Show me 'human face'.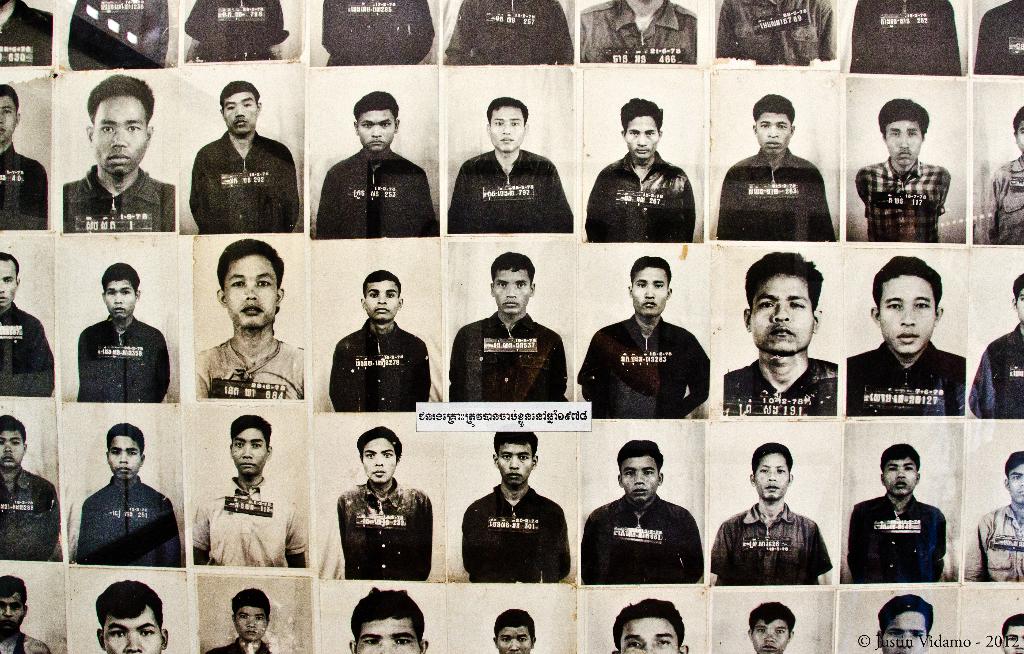
'human face' is here: 755,451,787,500.
